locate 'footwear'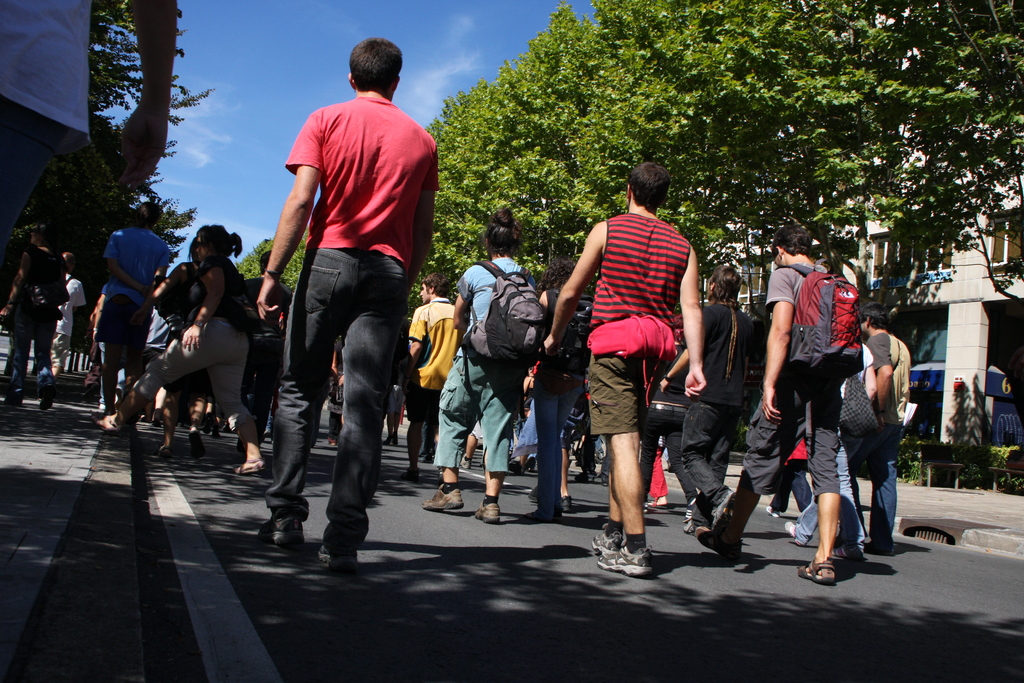
detection(765, 504, 782, 523)
